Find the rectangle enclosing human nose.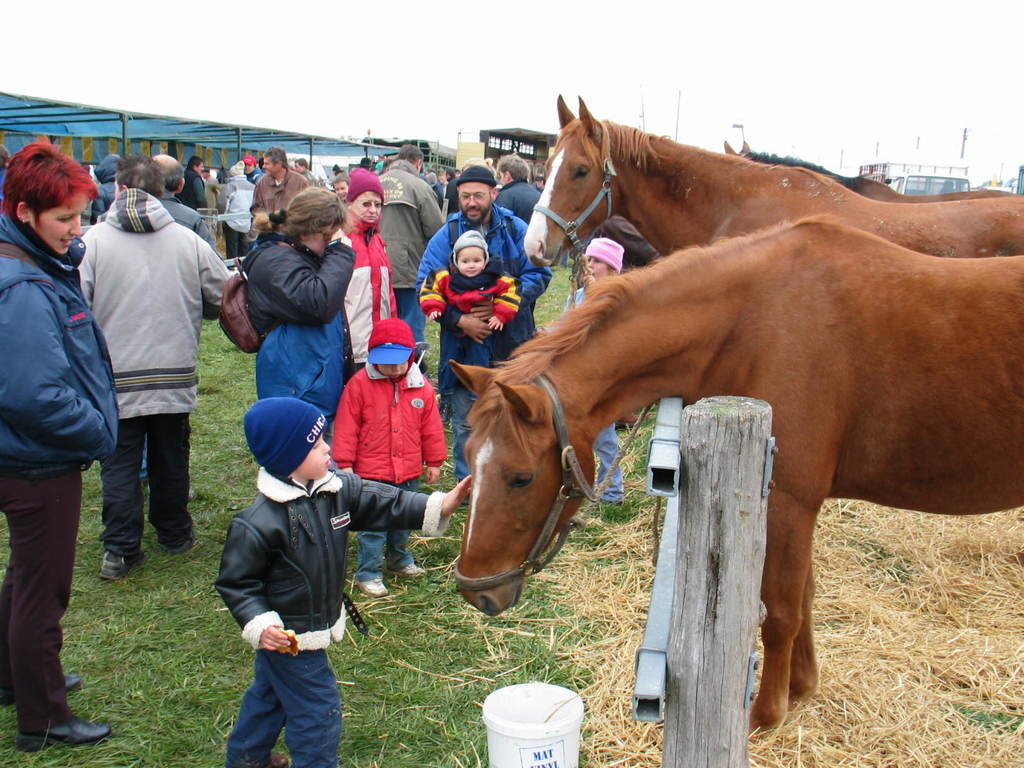
[323, 440, 329, 454].
